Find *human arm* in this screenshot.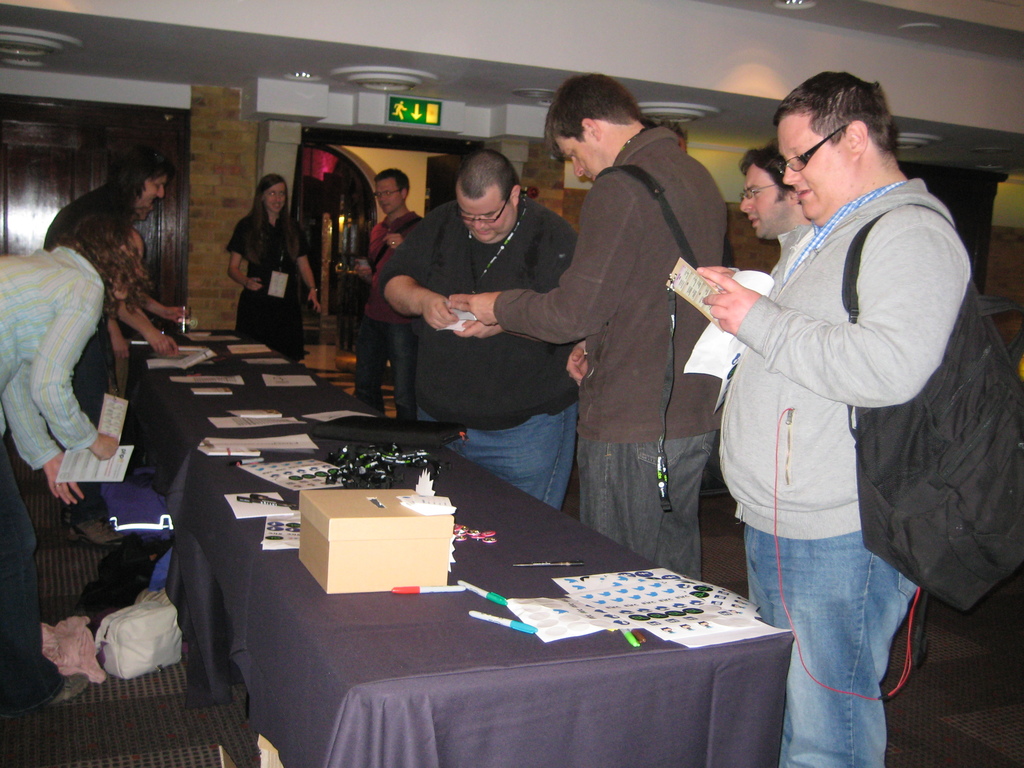
The bounding box for *human arm* is <bbox>781, 230, 969, 417</bbox>.
